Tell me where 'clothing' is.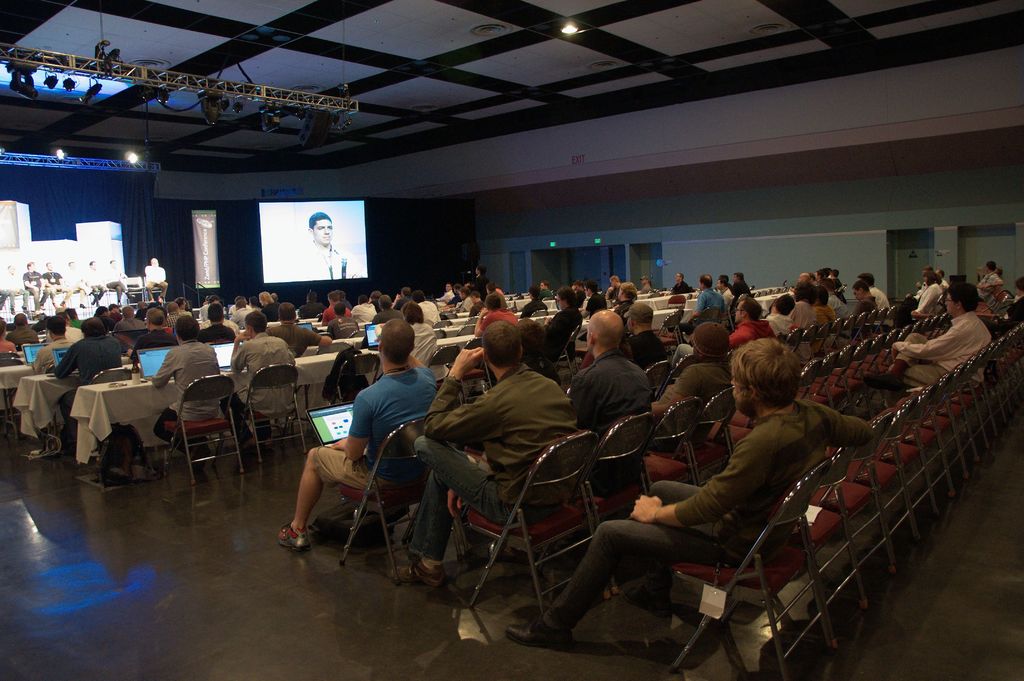
'clothing' is at <box>853,299,874,319</box>.
